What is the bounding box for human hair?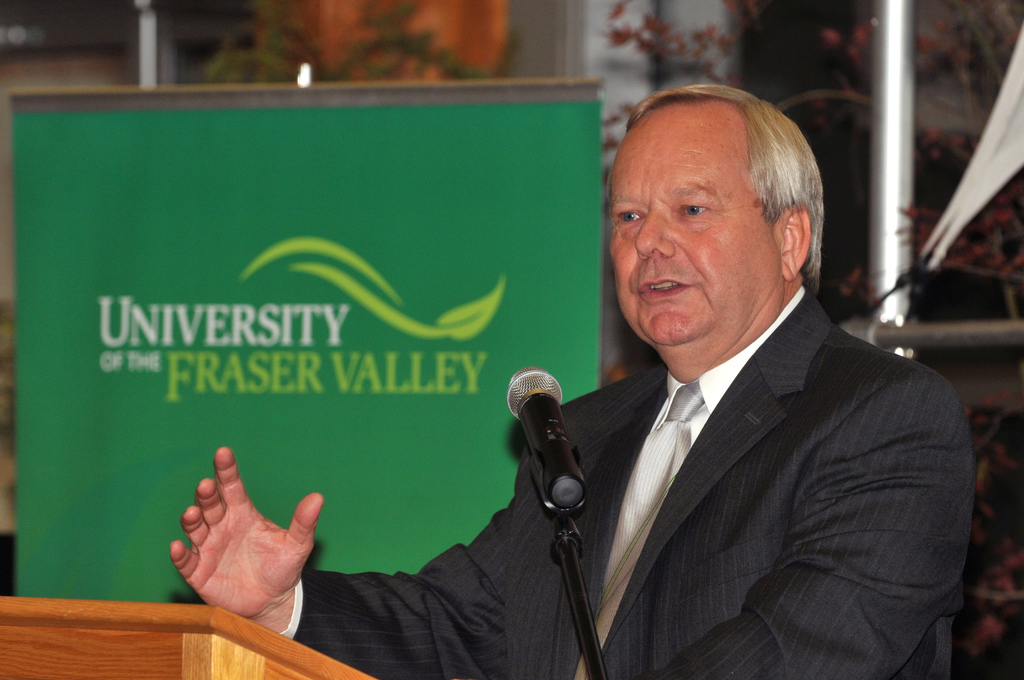
(x1=603, y1=91, x2=825, y2=332).
